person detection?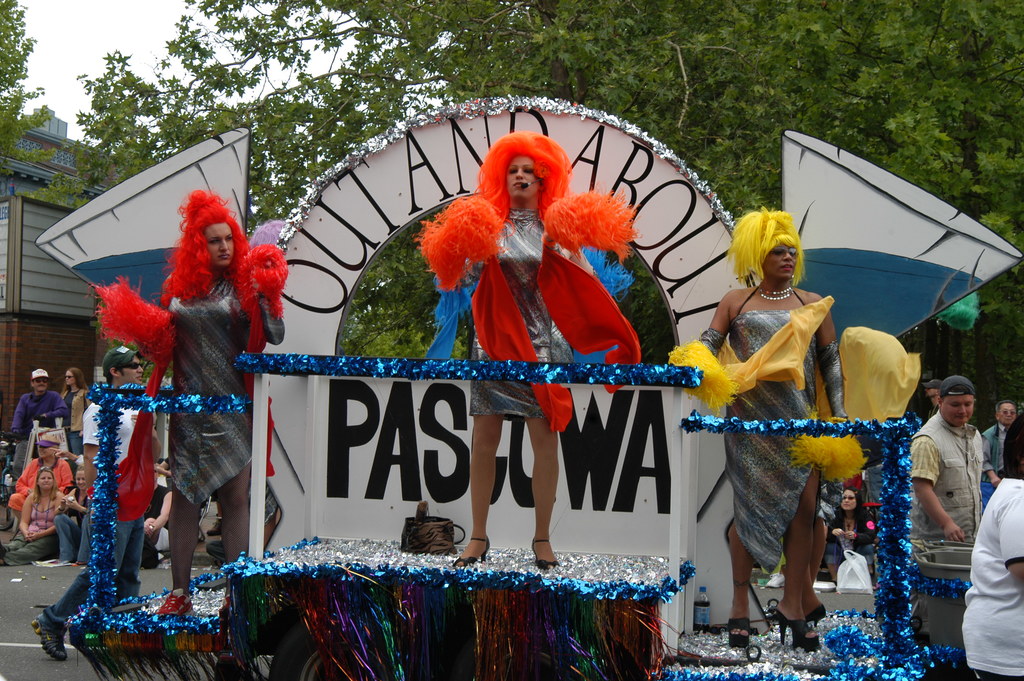
<box>826,486,888,586</box>
